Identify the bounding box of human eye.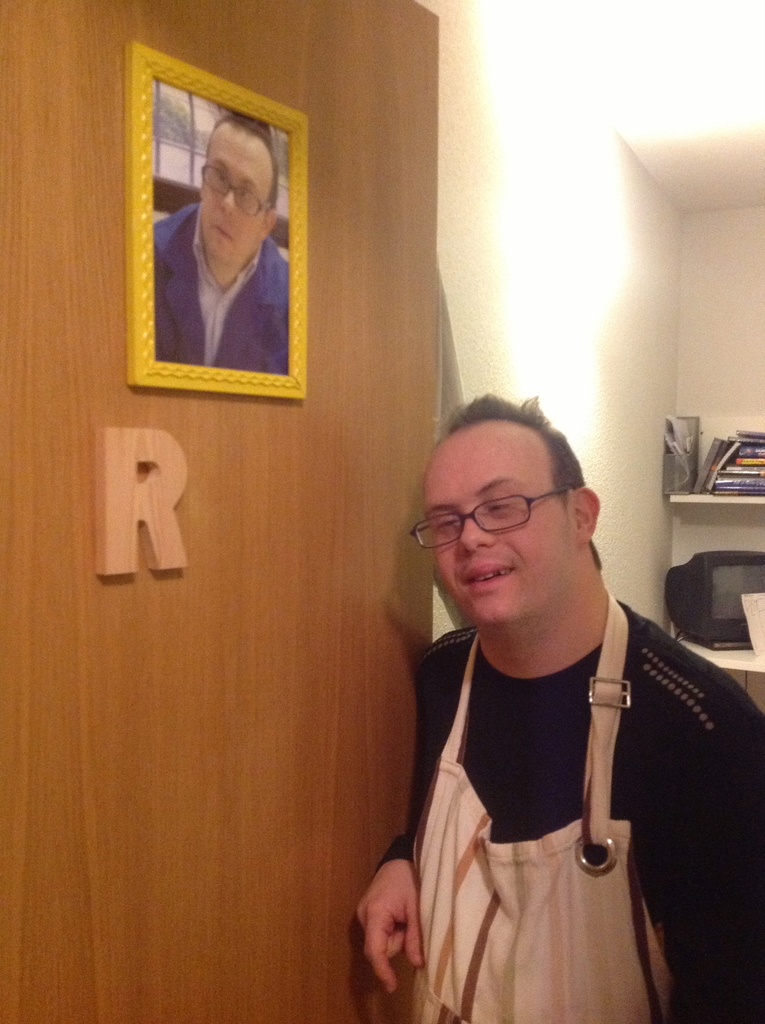
pyautogui.locateOnScreen(235, 189, 251, 204).
